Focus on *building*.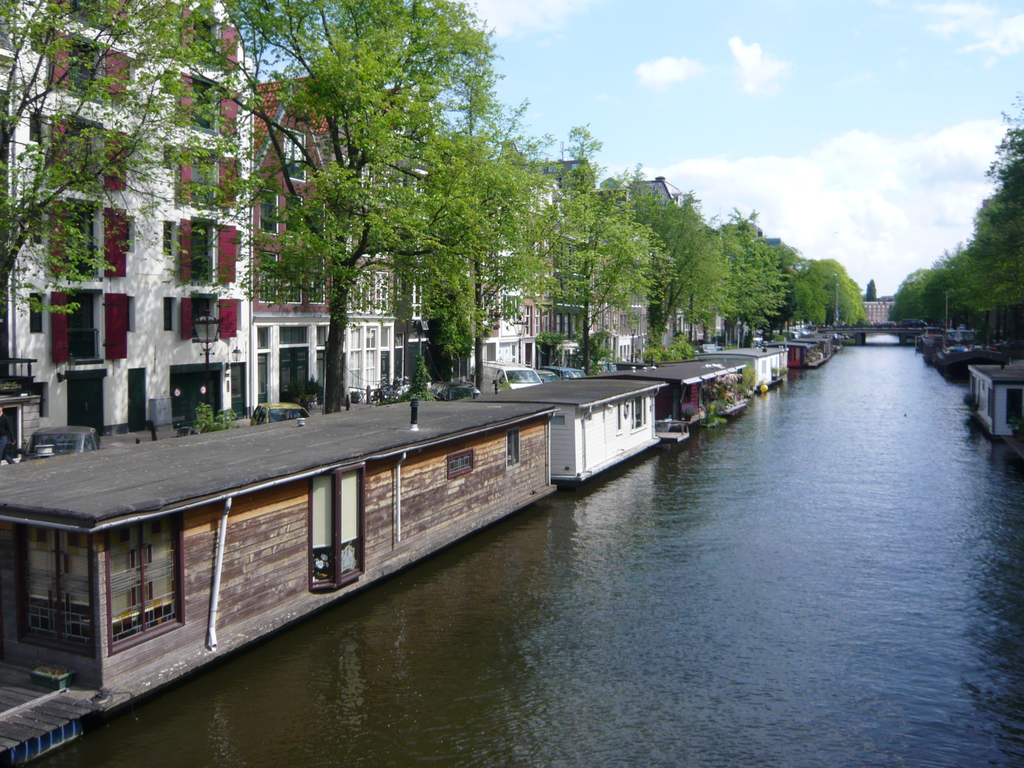
Focused at pyautogui.locateOnScreen(252, 73, 394, 404).
